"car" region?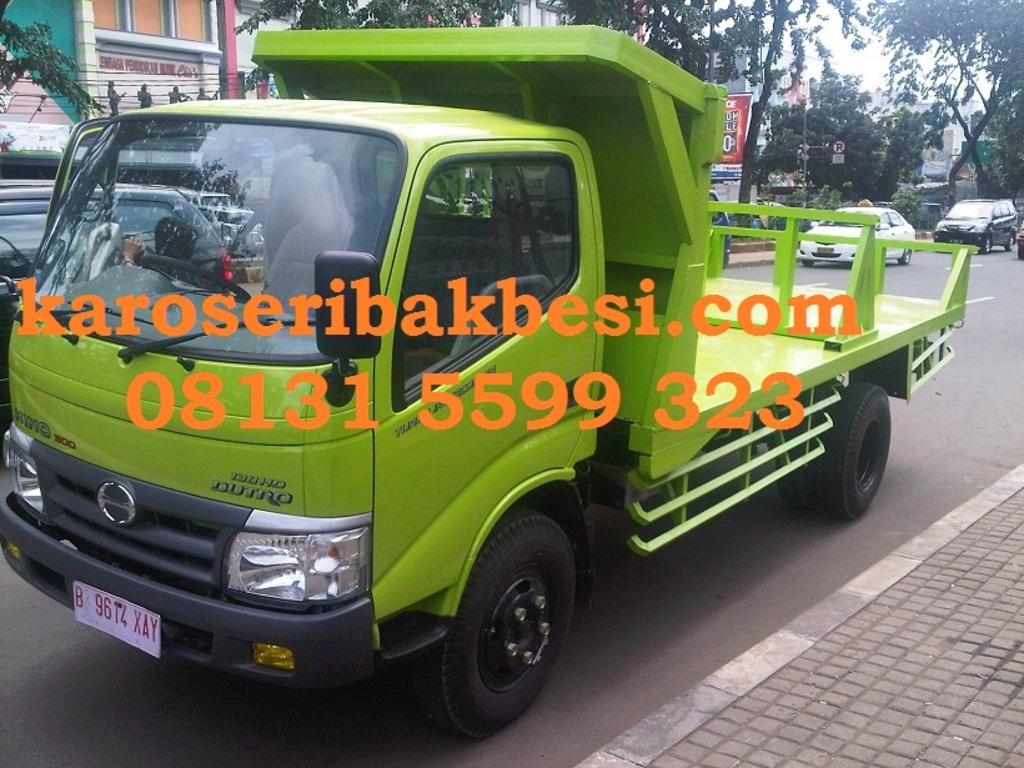
(0, 174, 241, 318)
